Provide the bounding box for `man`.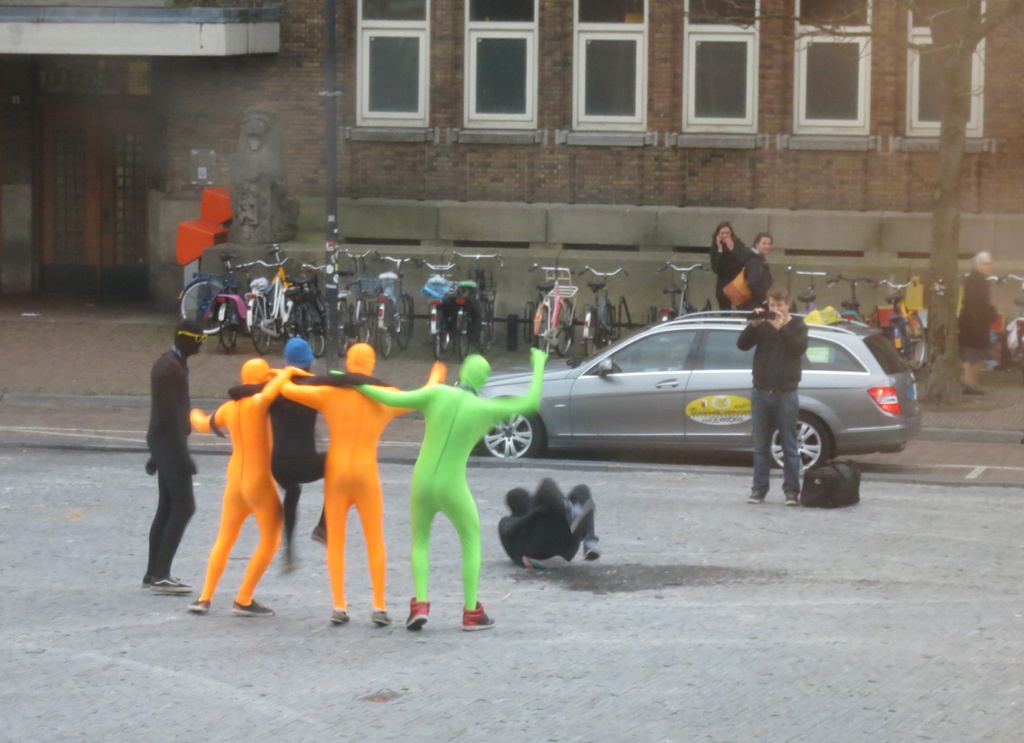
pyautogui.locateOnScreen(179, 357, 312, 618).
